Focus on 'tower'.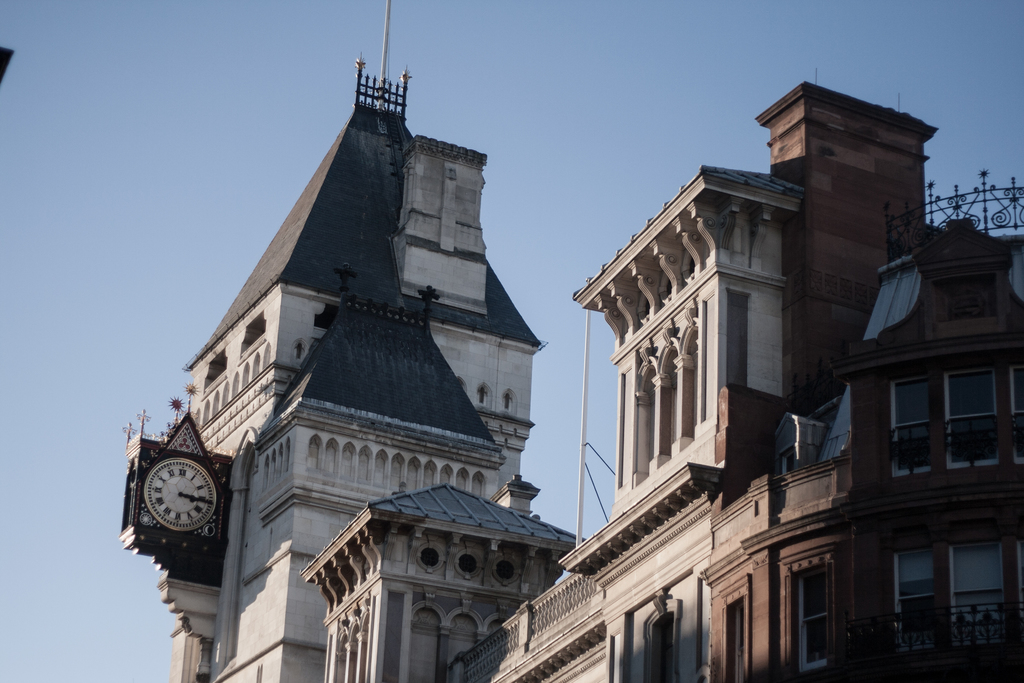
Focused at (115, 0, 588, 682).
